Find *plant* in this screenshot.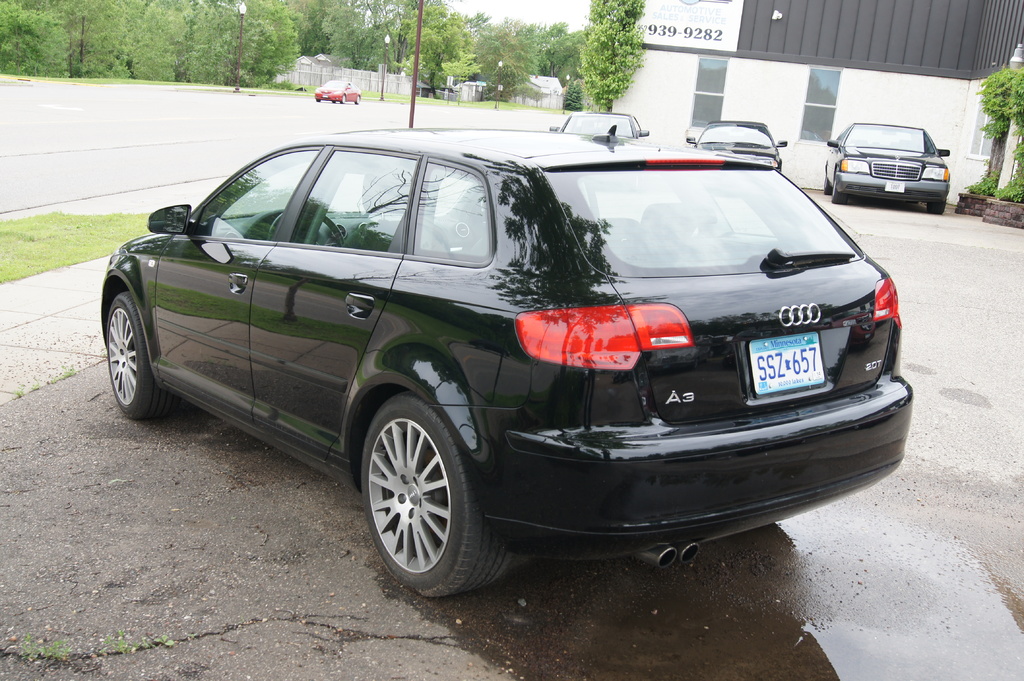
The bounding box for *plant* is bbox(0, 205, 164, 289).
